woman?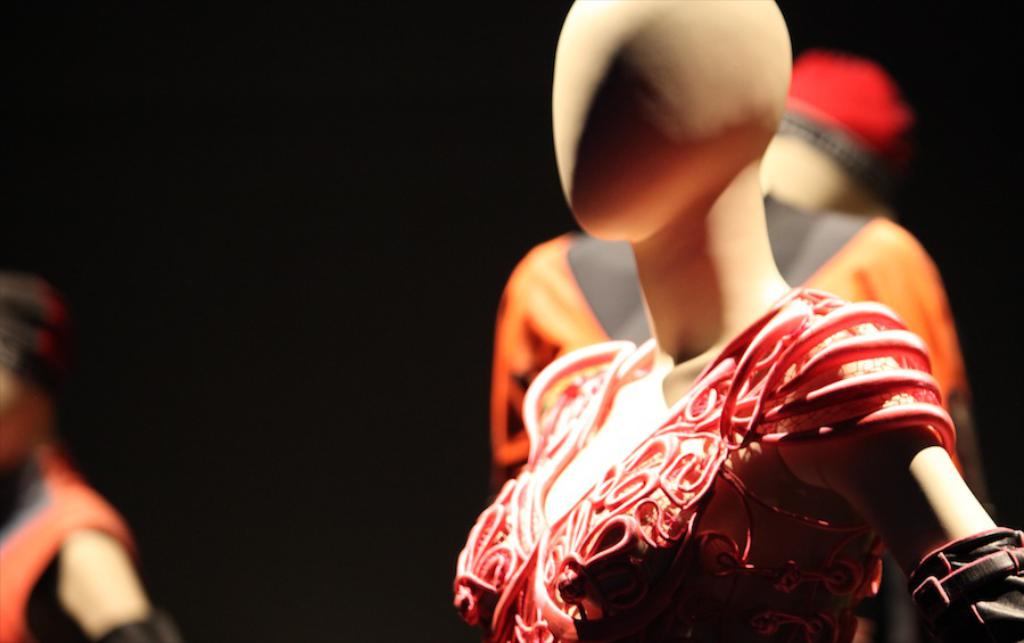
[449, 0, 1023, 642]
